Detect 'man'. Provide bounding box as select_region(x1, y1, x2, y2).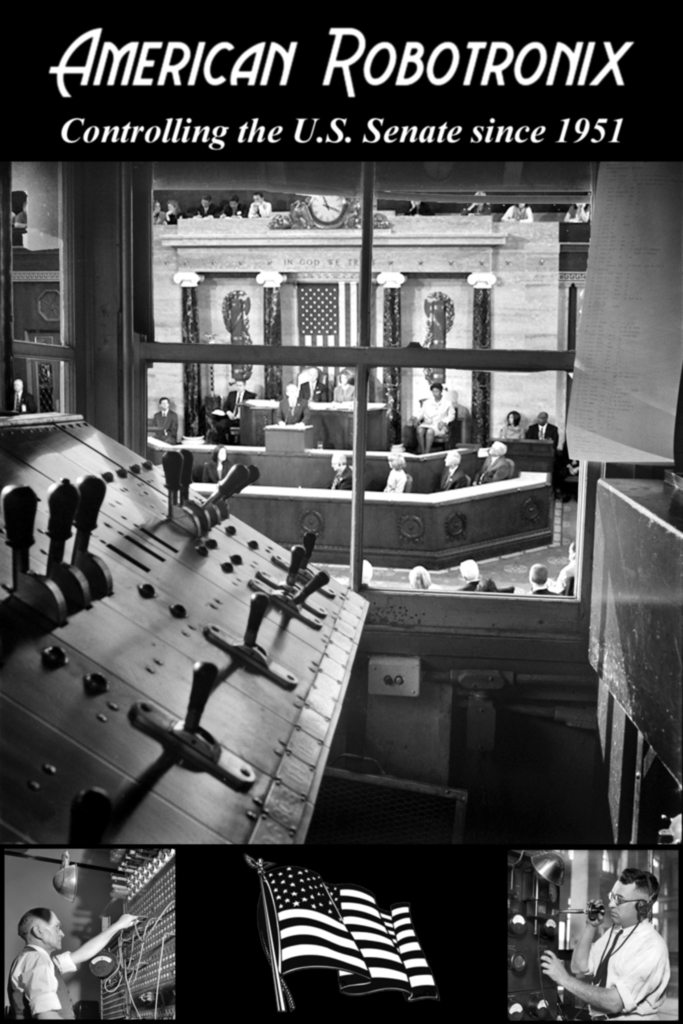
select_region(525, 407, 557, 447).
